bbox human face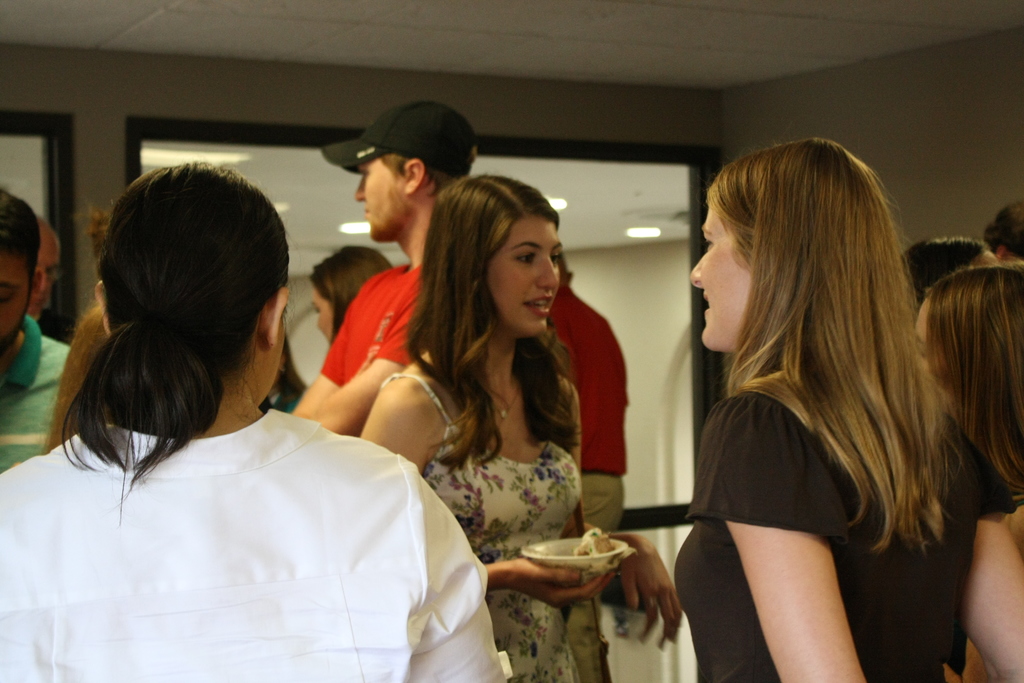
box=[992, 245, 1023, 261]
